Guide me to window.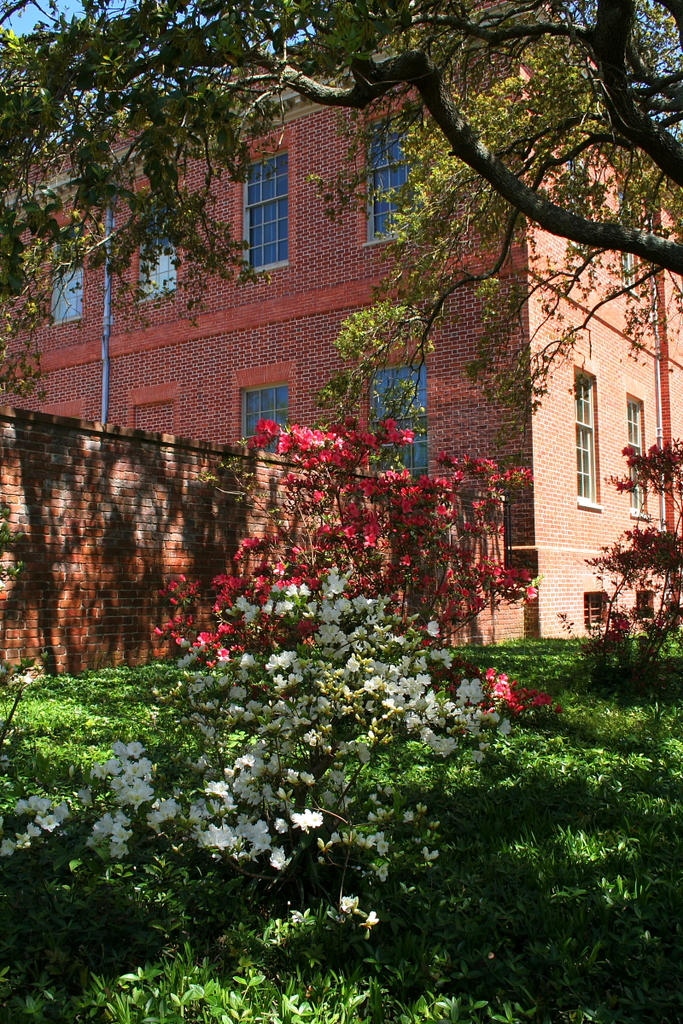
Guidance: {"left": 243, "top": 161, "right": 286, "bottom": 279}.
